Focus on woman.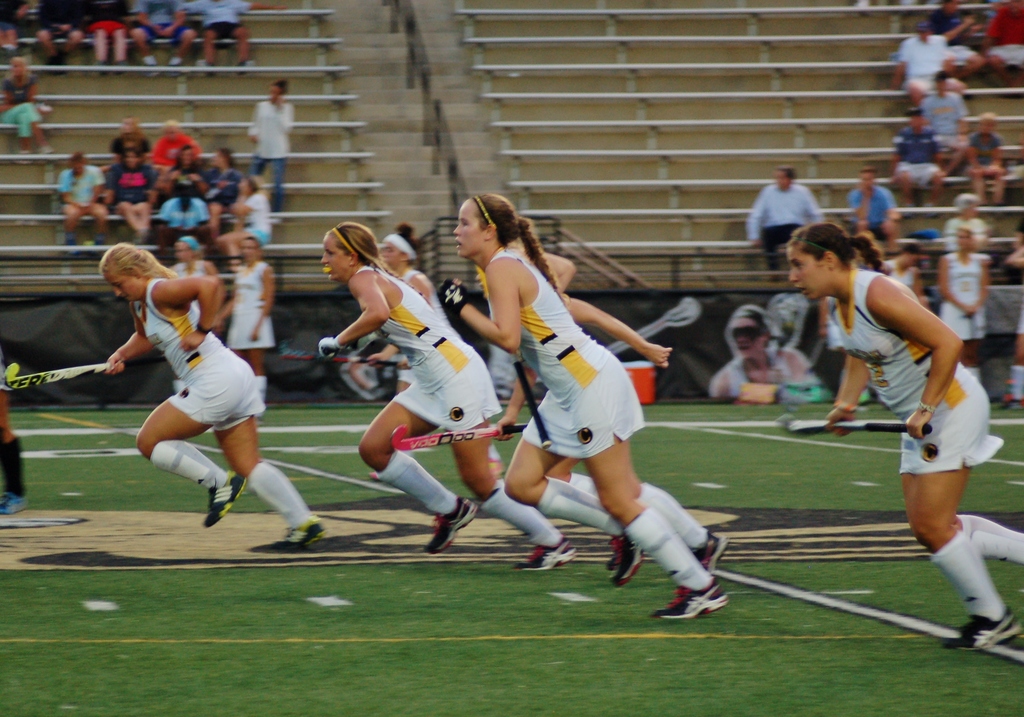
Focused at <box>175,234,217,334</box>.
